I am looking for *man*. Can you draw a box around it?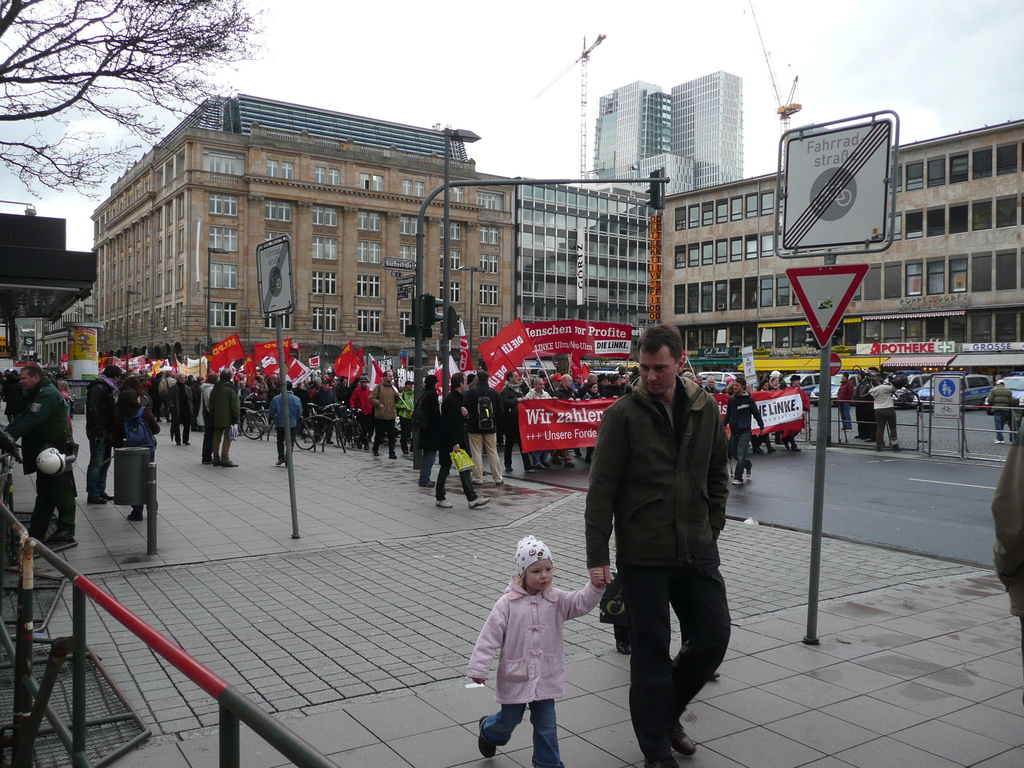
Sure, the bounding box is locate(499, 368, 531, 481).
